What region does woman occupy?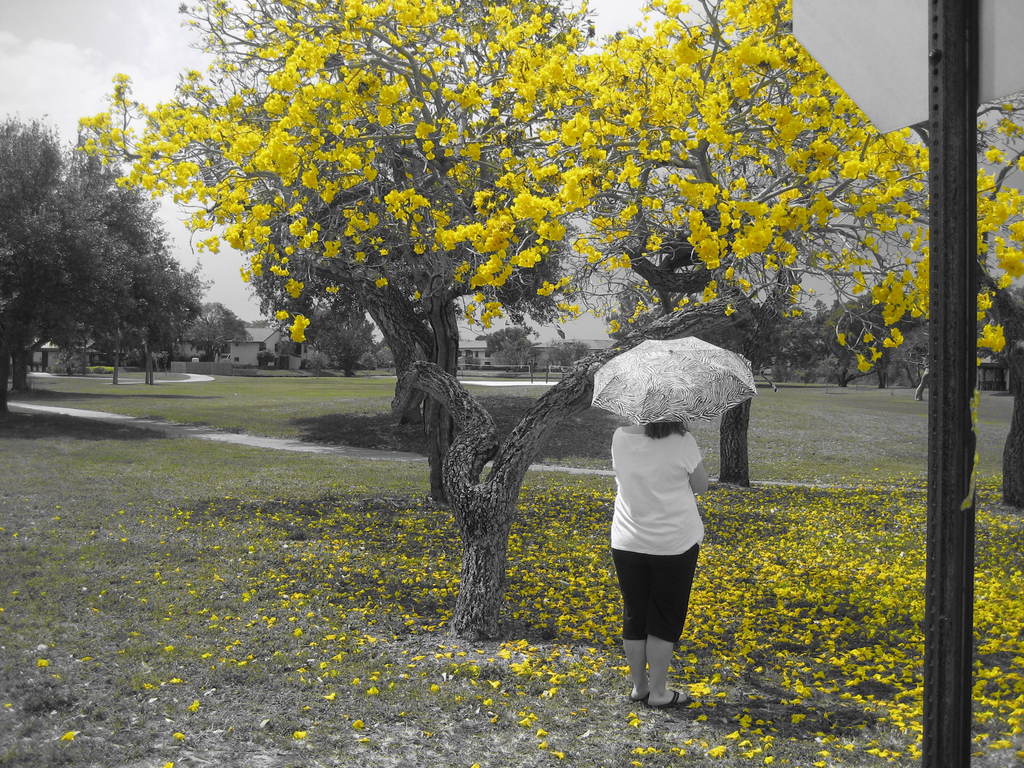
bbox=(612, 391, 710, 712).
